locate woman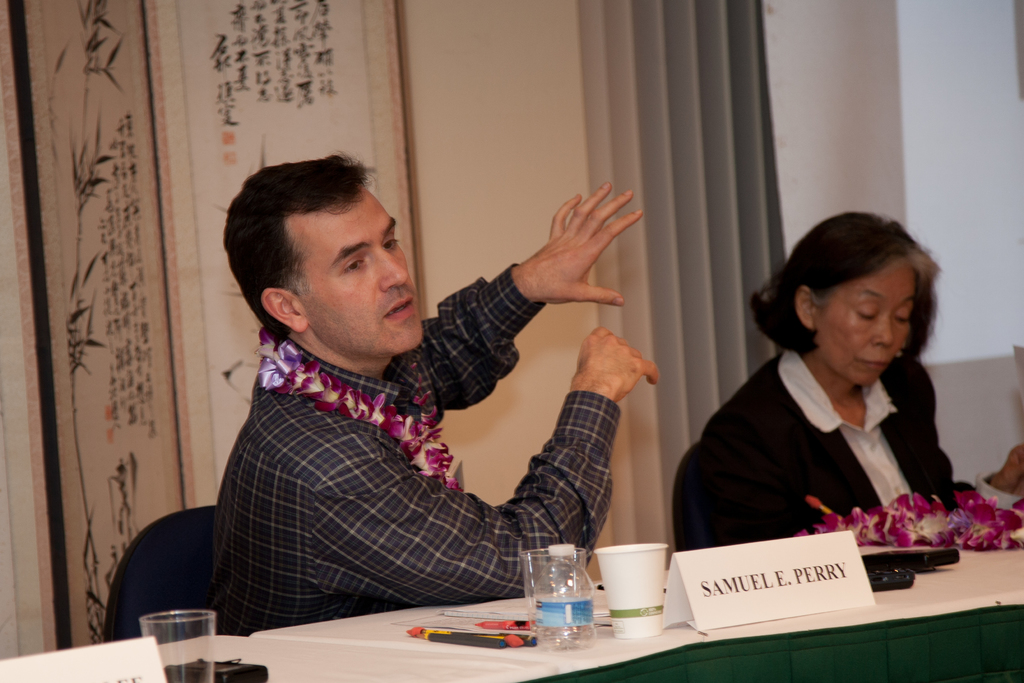
689,205,981,564
